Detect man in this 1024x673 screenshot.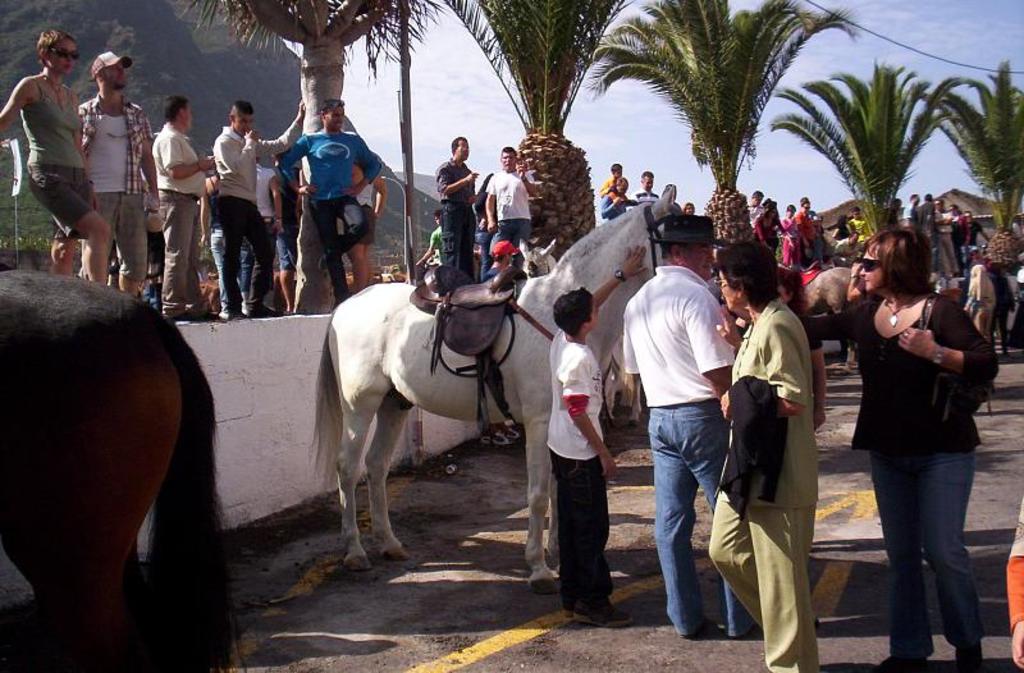
Detection: [x1=631, y1=170, x2=666, y2=210].
